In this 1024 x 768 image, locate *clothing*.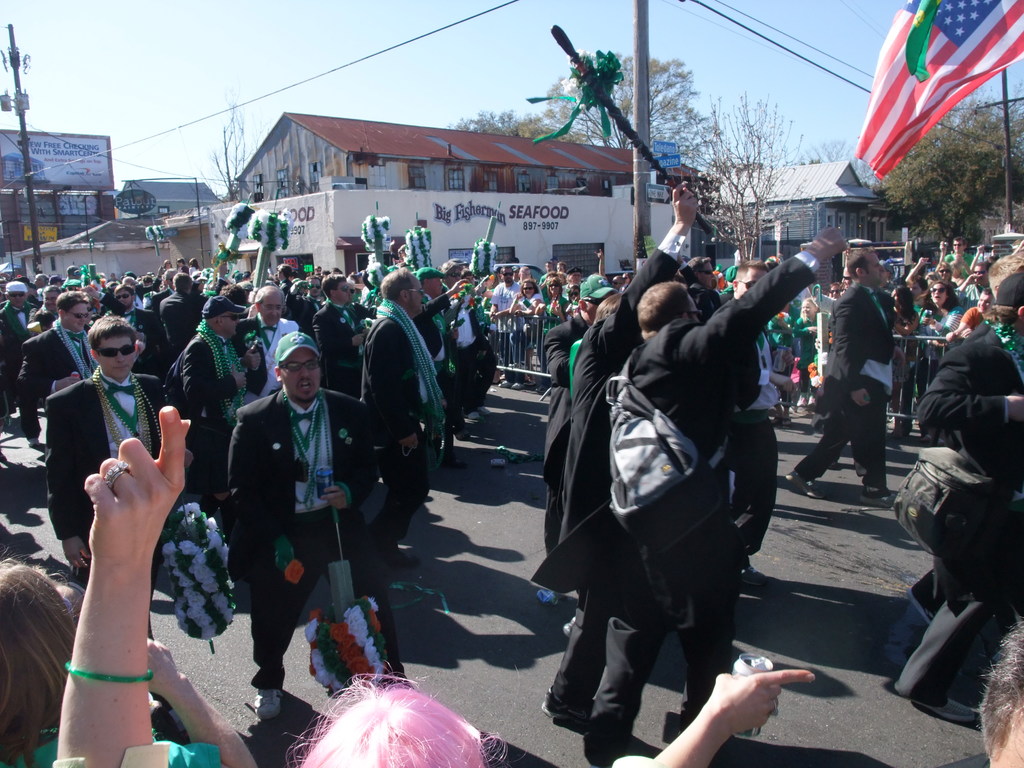
Bounding box: box=[211, 346, 356, 685].
